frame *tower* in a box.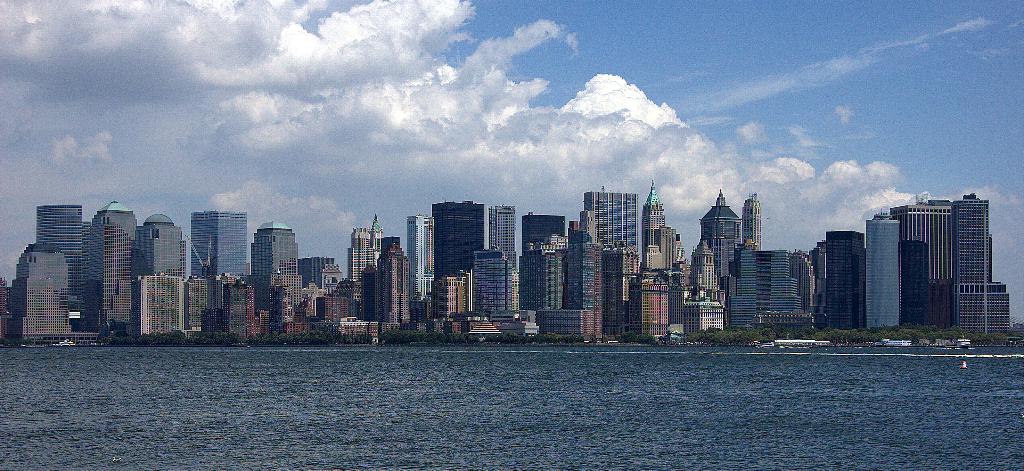
<box>900,194,960,284</box>.
